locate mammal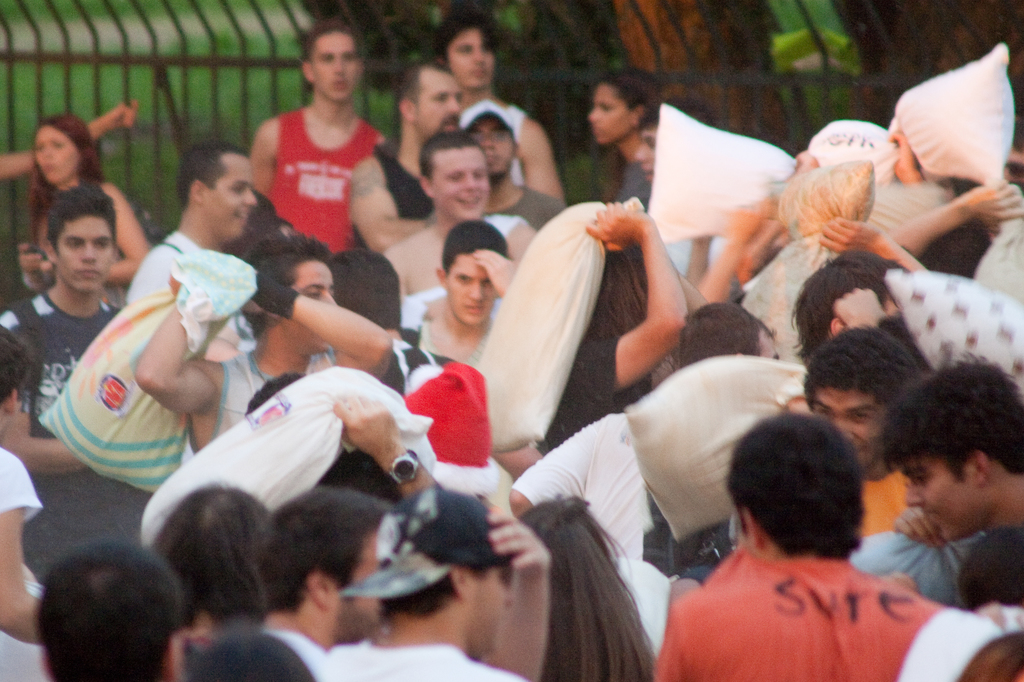
crop(0, 324, 53, 681)
